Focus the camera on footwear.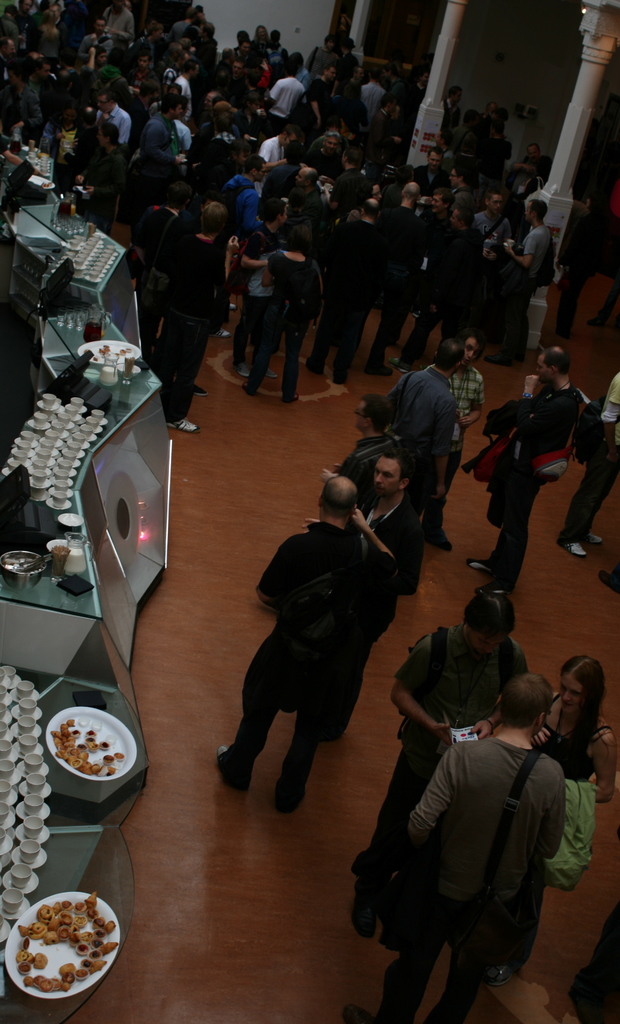
Focus region: box=[227, 356, 249, 376].
